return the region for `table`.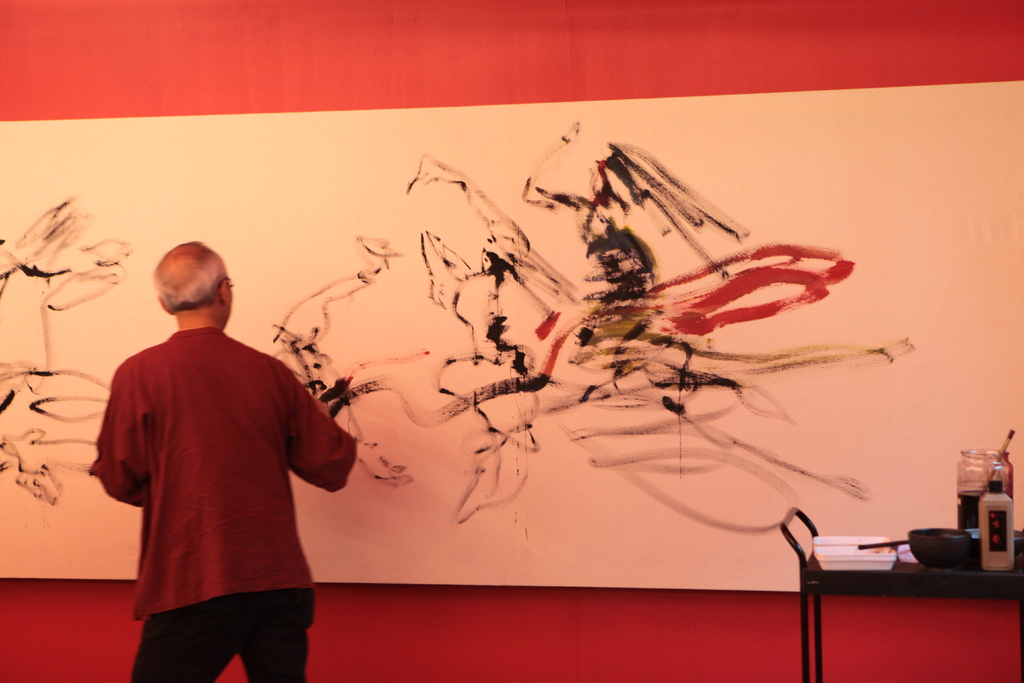
x1=778 y1=507 x2=1023 y2=682.
